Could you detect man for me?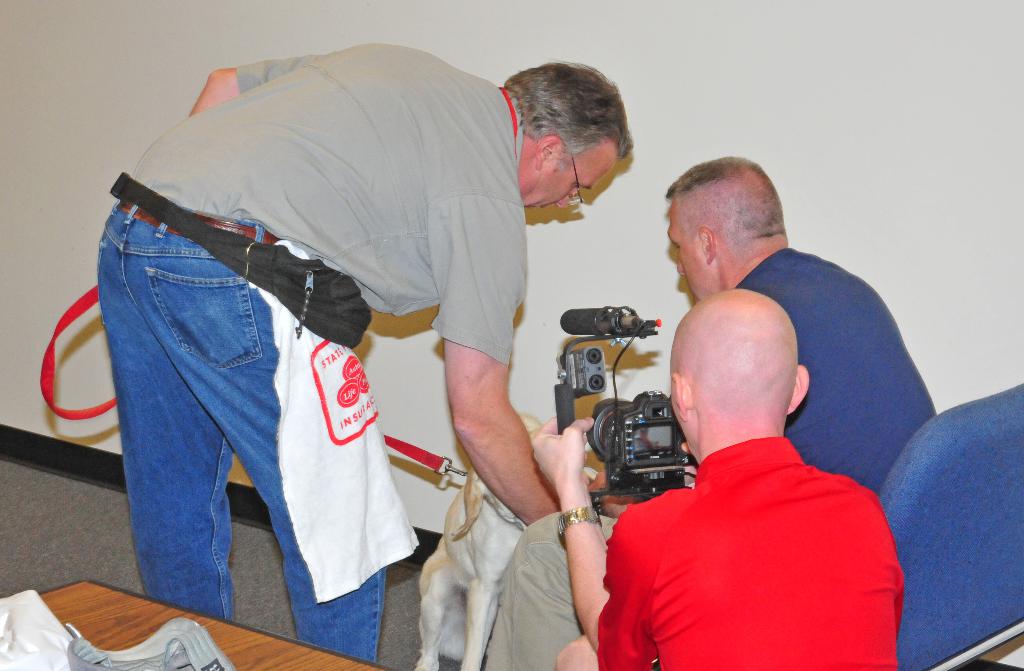
Detection result: 482 154 934 670.
